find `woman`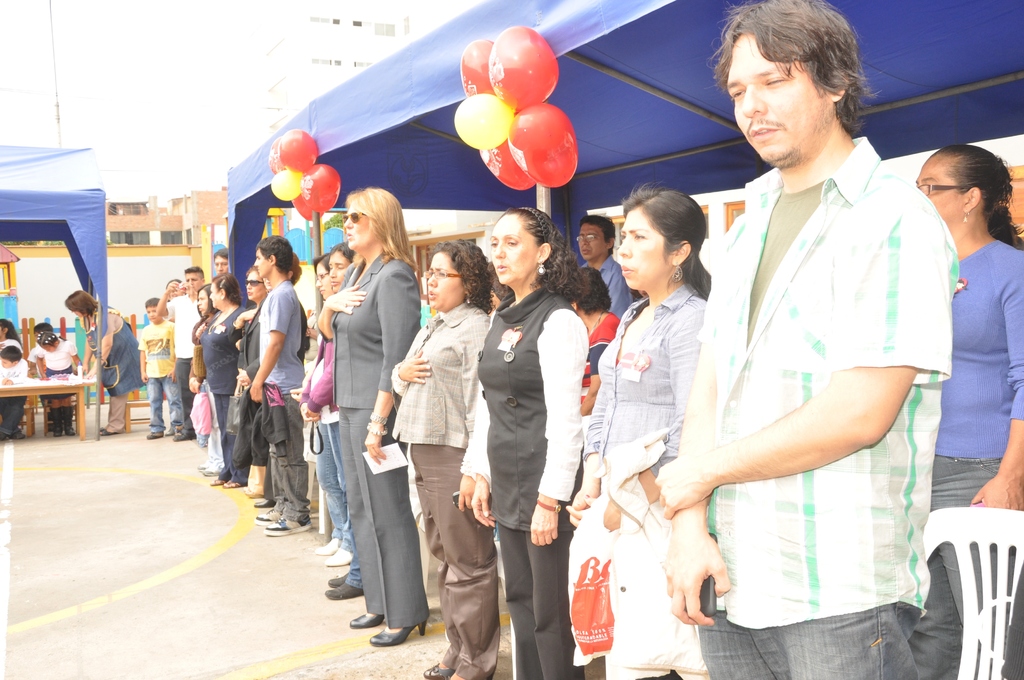
[x1=66, y1=289, x2=142, y2=437]
